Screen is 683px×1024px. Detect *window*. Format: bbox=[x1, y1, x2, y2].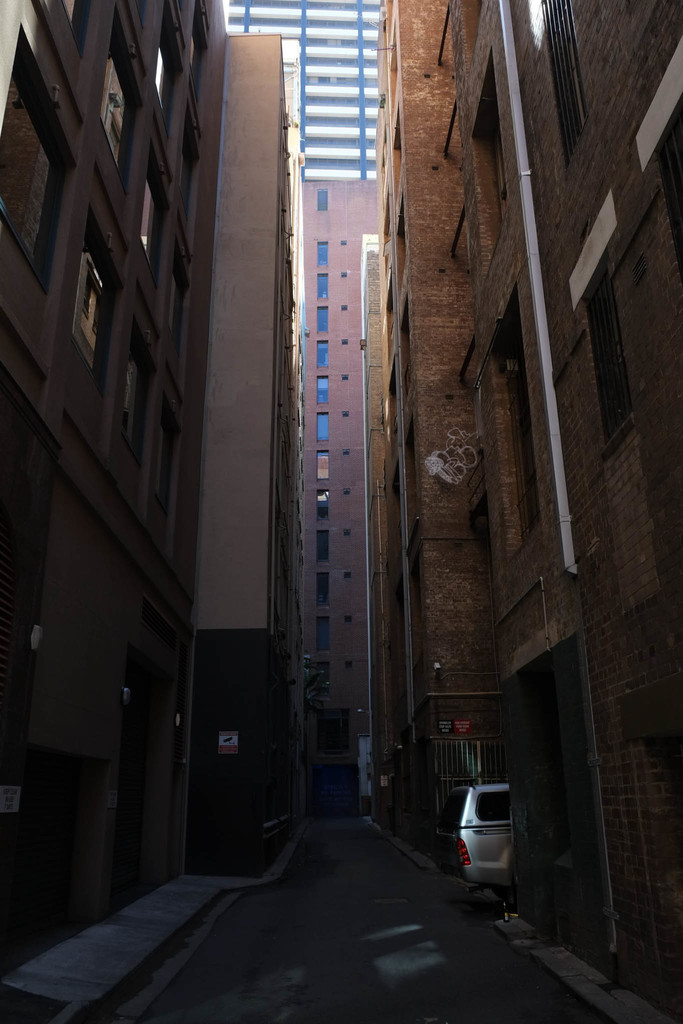
bbox=[92, 23, 143, 186].
